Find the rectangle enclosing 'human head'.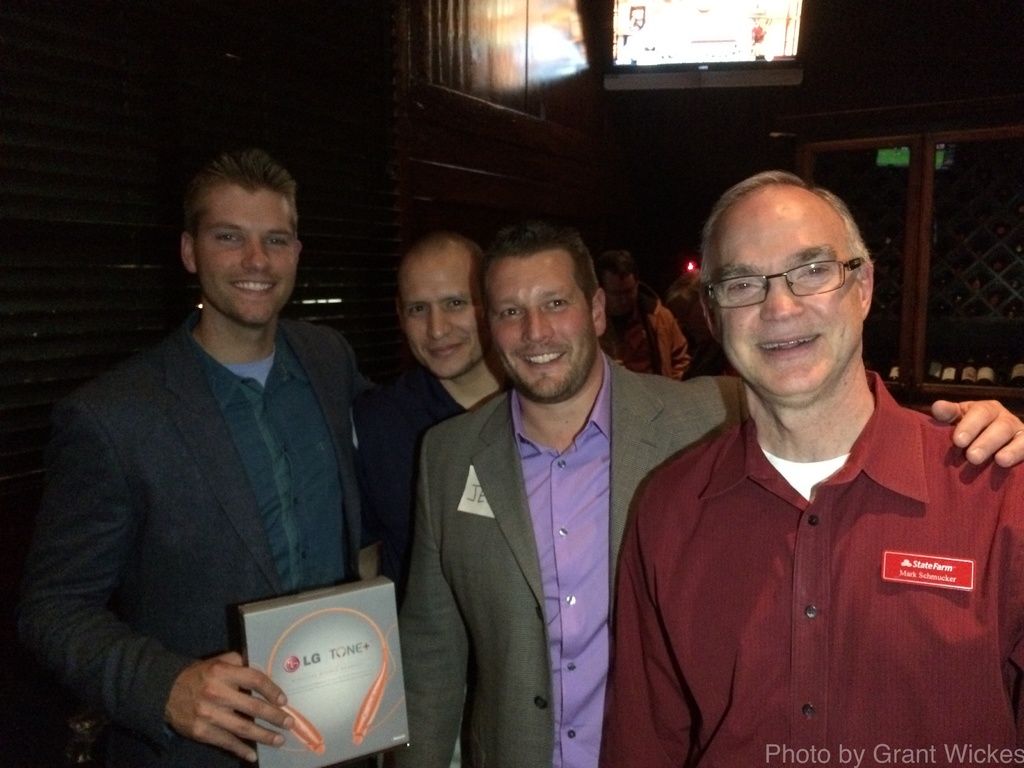
pyautogui.locateOnScreen(398, 230, 488, 379).
